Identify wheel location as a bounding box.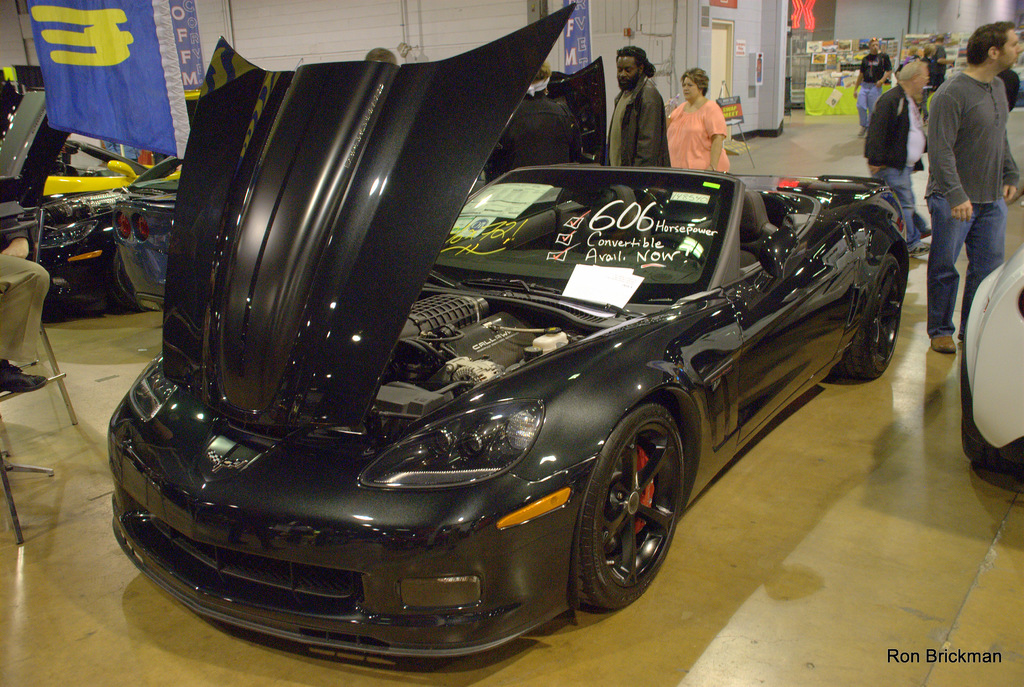
644/234/707/264.
